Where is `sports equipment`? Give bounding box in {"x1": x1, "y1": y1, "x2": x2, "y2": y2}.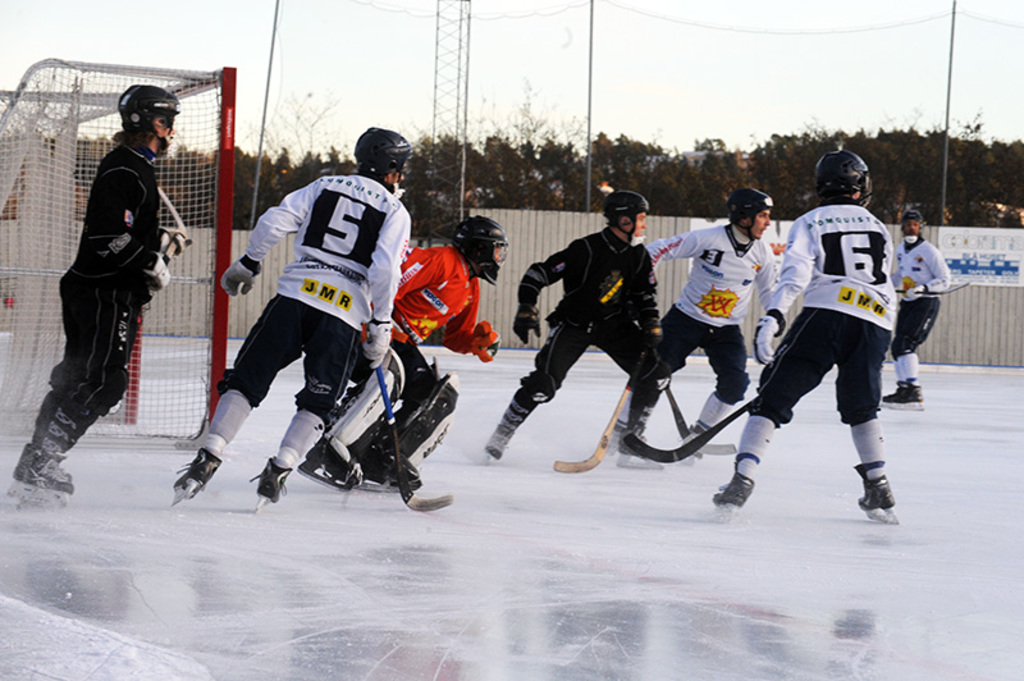
{"x1": 481, "y1": 384, "x2": 538, "y2": 469}.
